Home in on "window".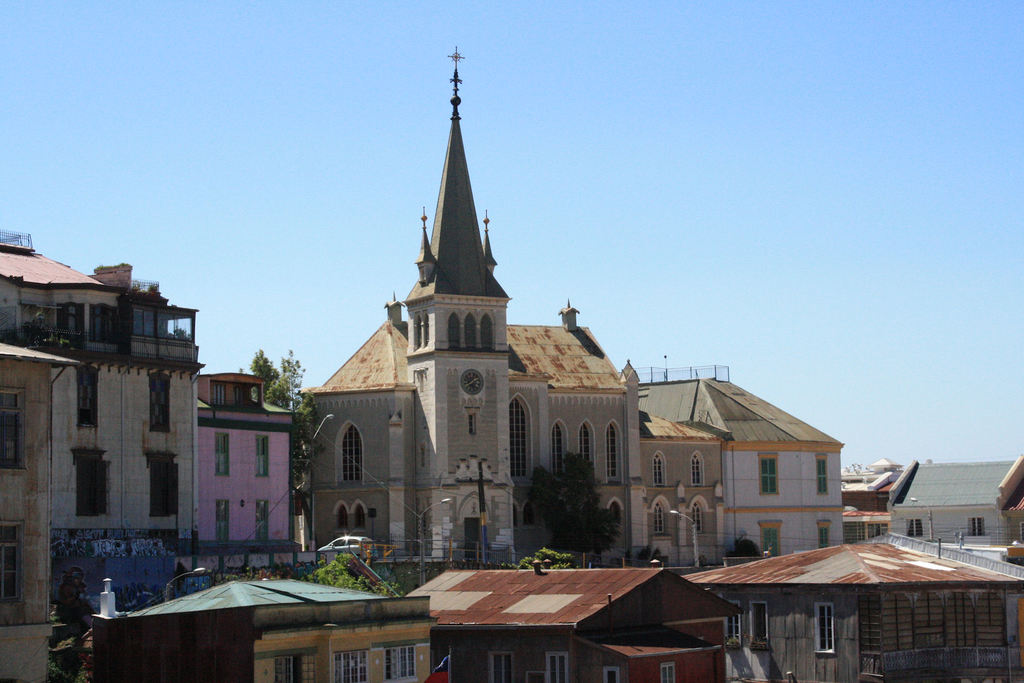
Homed in at pyautogui.locateOnScreen(339, 425, 360, 481).
